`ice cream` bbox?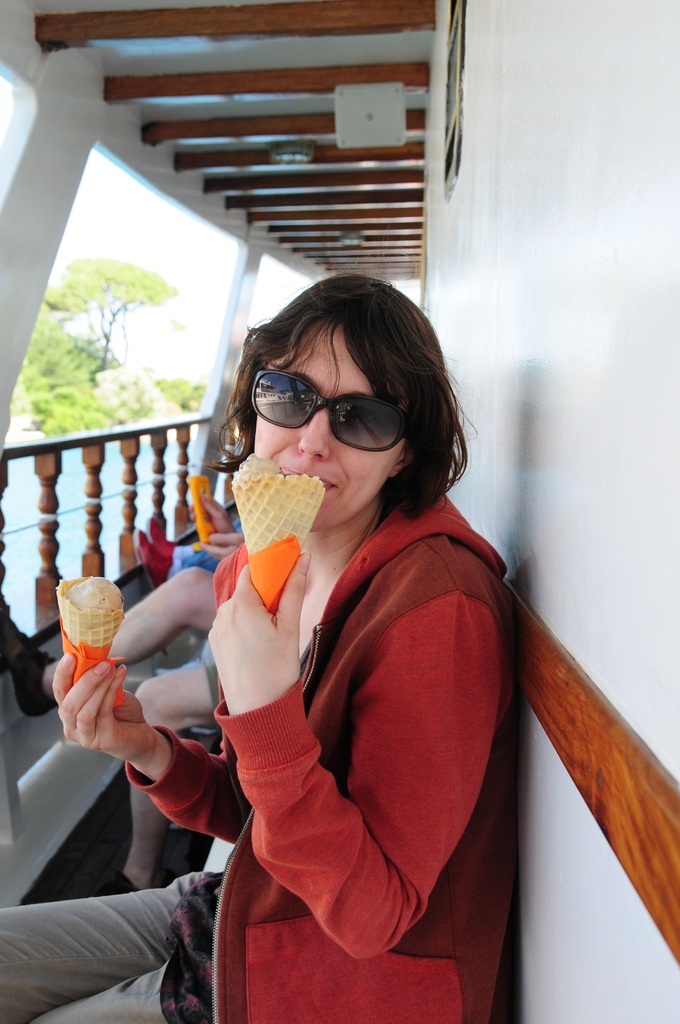
box(226, 438, 334, 607)
